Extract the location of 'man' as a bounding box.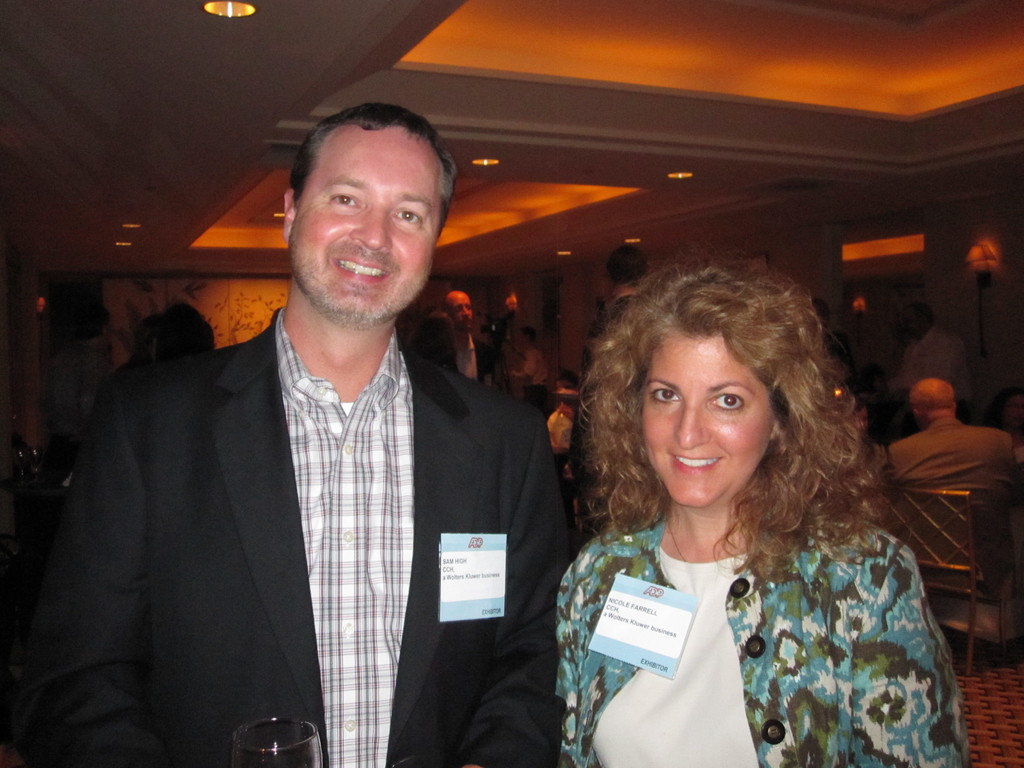
[x1=439, y1=288, x2=499, y2=397].
